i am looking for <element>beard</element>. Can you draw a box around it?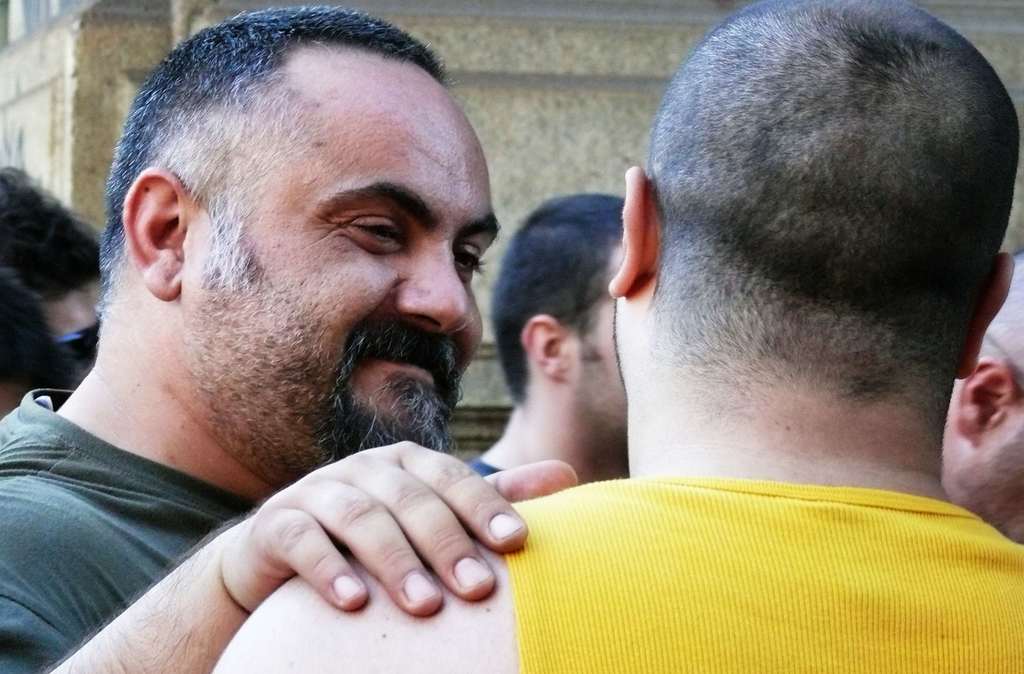
Sure, the bounding box is bbox=(565, 354, 635, 445).
